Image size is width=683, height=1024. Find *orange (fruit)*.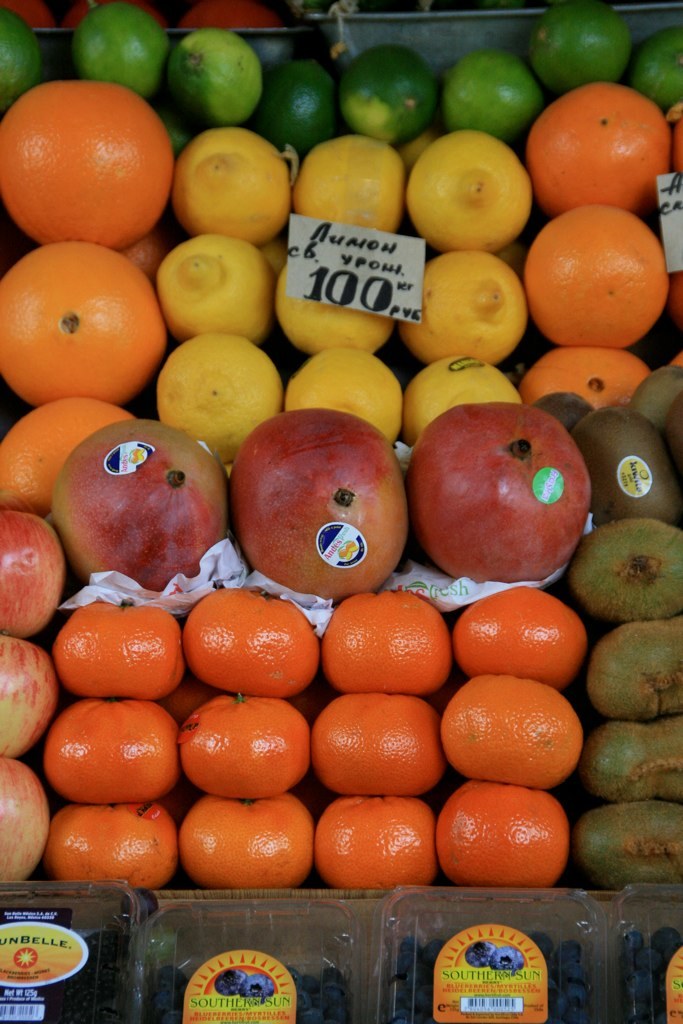
[509, 207, 682, 361].
